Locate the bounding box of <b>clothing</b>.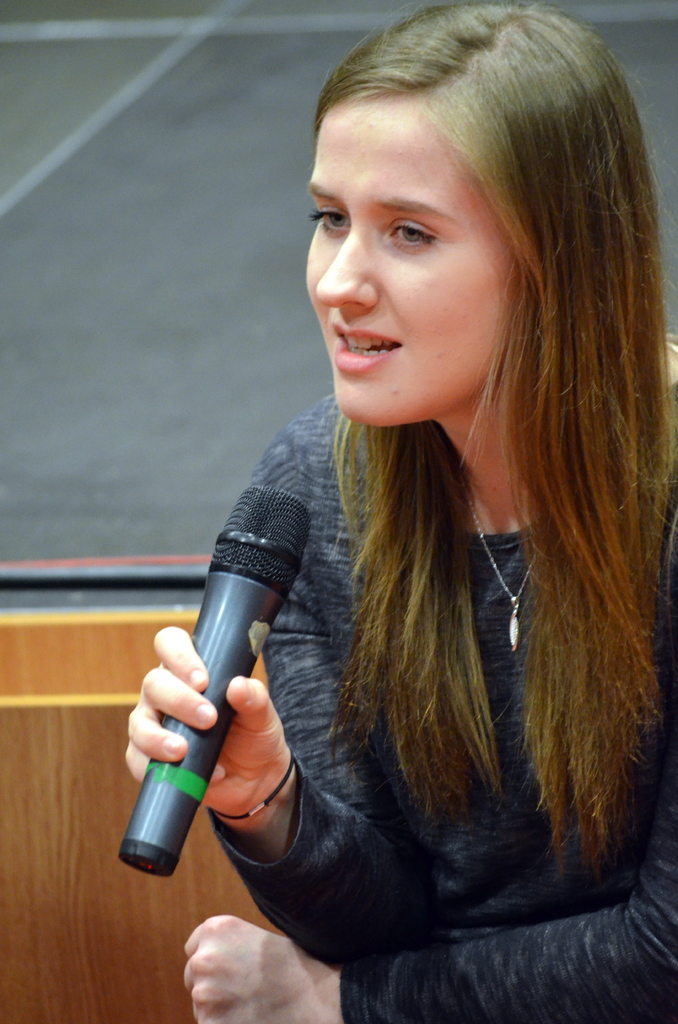
Bounding box: 190 384 677 1023.
